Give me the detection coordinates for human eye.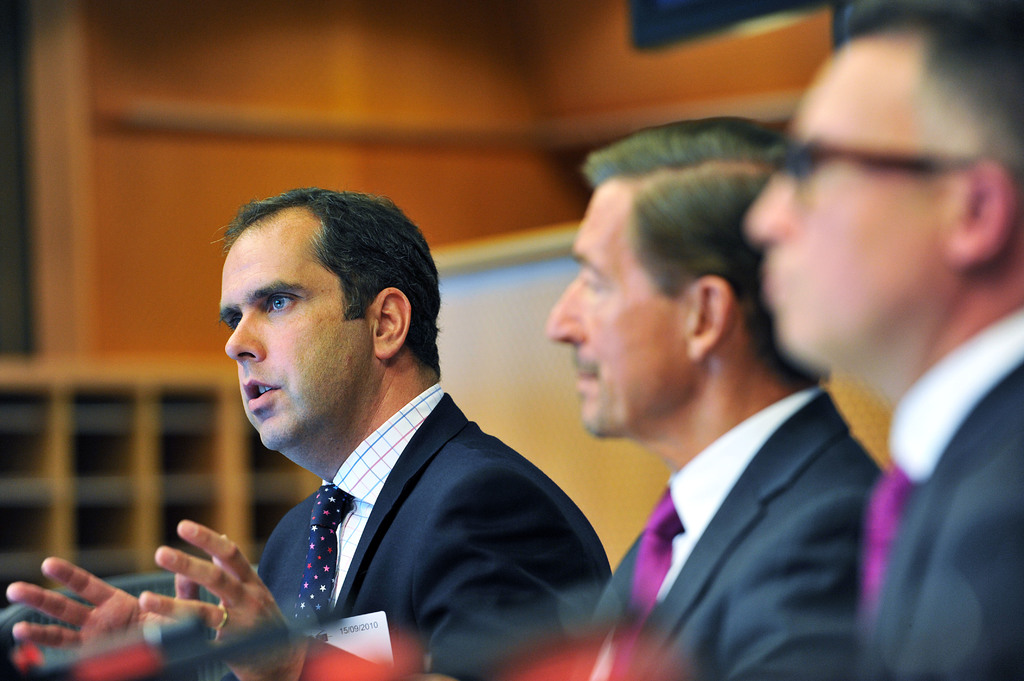
<box>266,292,301,319</box>.
